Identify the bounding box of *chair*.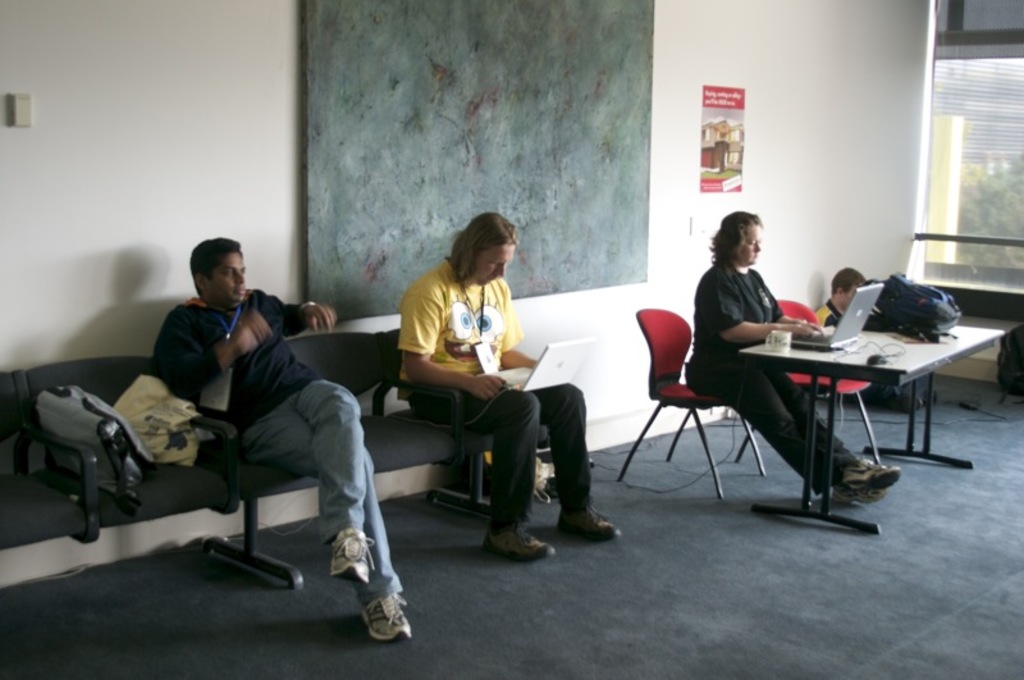
(x1=739, y1=300, x2=878, y2=465).
